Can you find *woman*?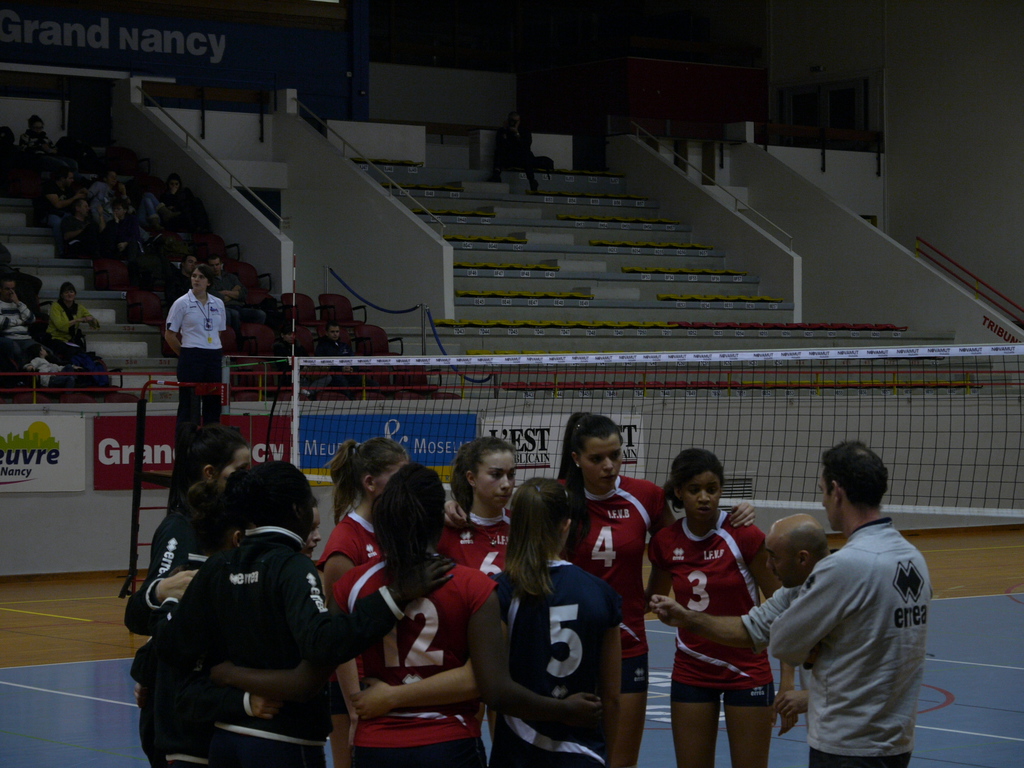
Yes, bounding box: x1=650, y1=444, x2=792, y2=767.
